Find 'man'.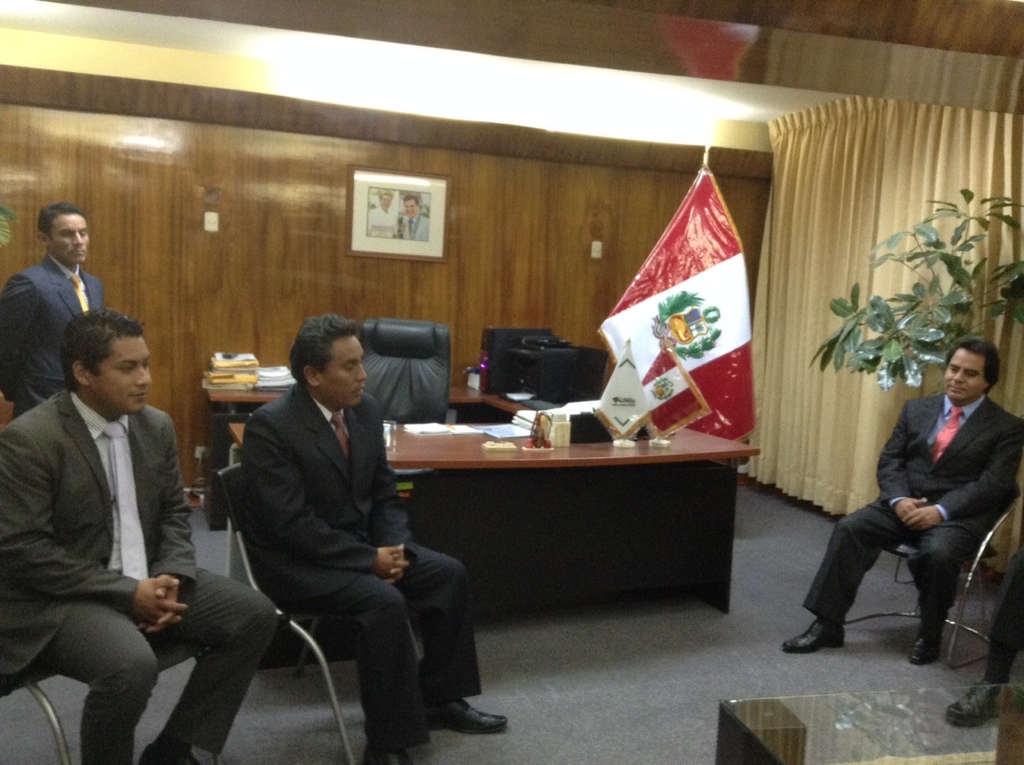
0, 304, 276, 763.
